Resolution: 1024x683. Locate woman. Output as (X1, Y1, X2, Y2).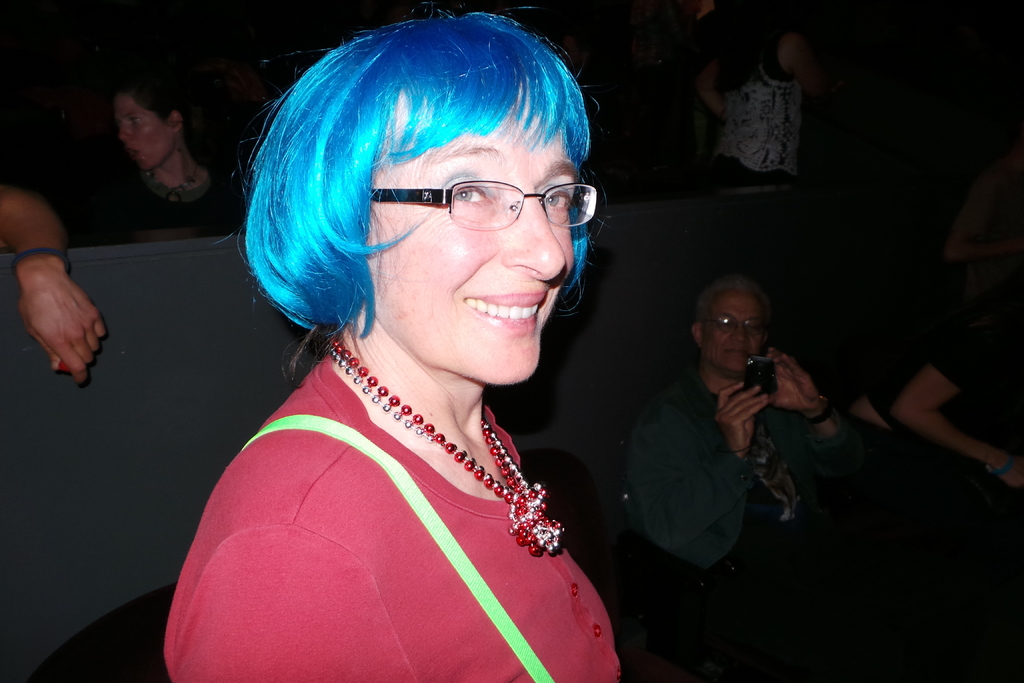
(105, 86, 266, 255).
